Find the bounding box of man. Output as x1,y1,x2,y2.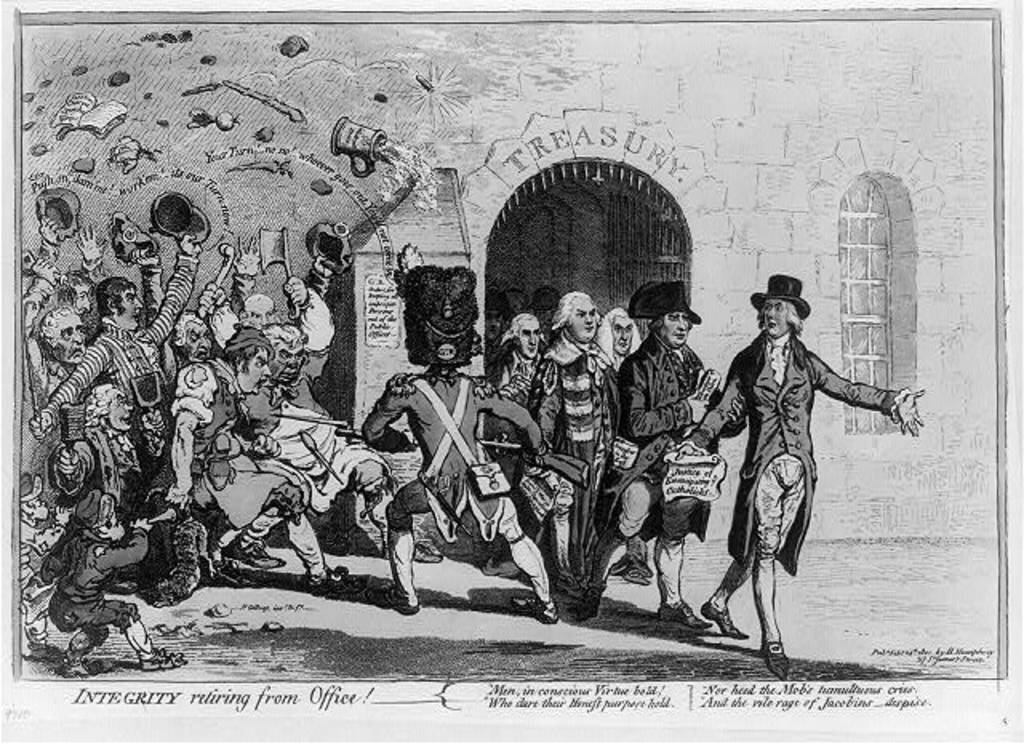
360,266,557,621.
